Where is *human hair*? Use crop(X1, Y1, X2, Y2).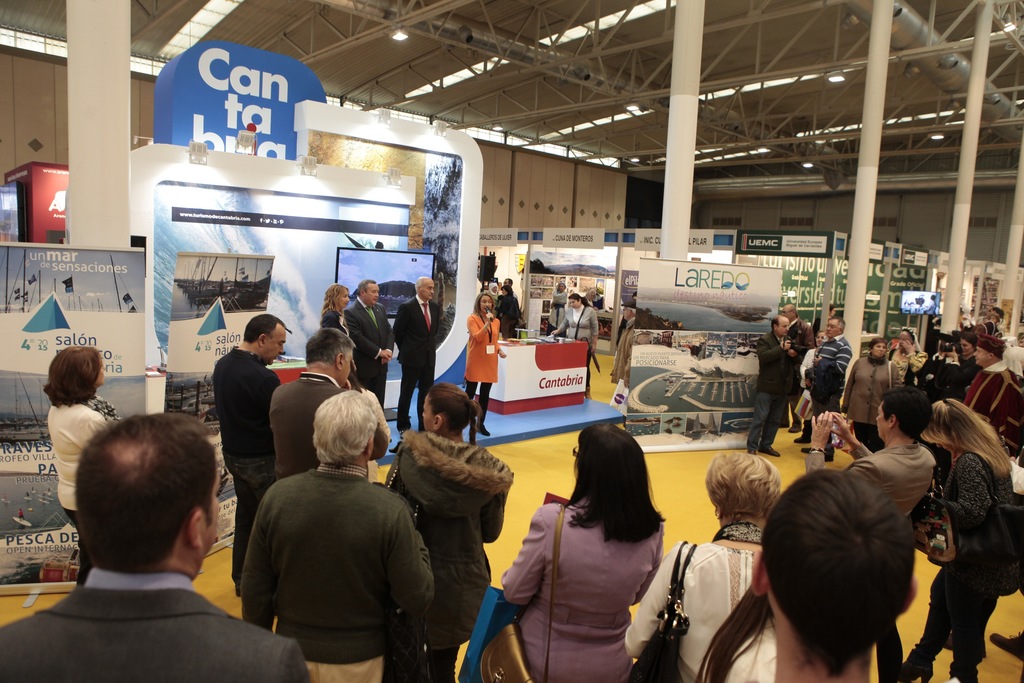
crop(241, 313, 289, 343).
